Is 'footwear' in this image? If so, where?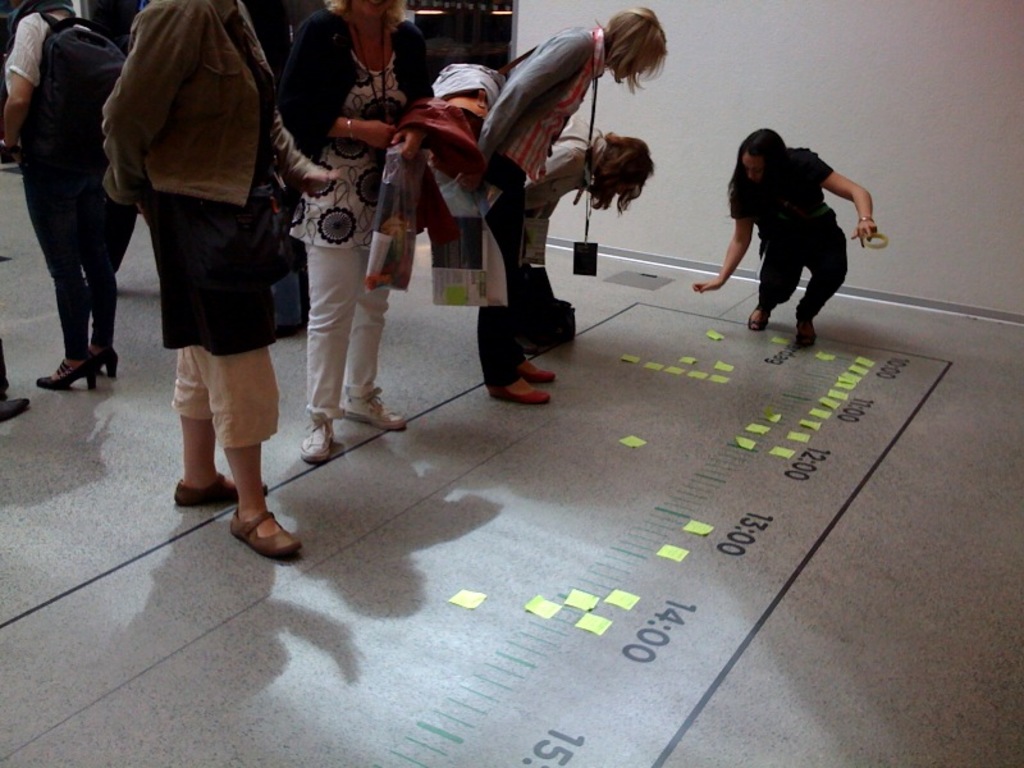
Yes, at 0/397/27/421.
